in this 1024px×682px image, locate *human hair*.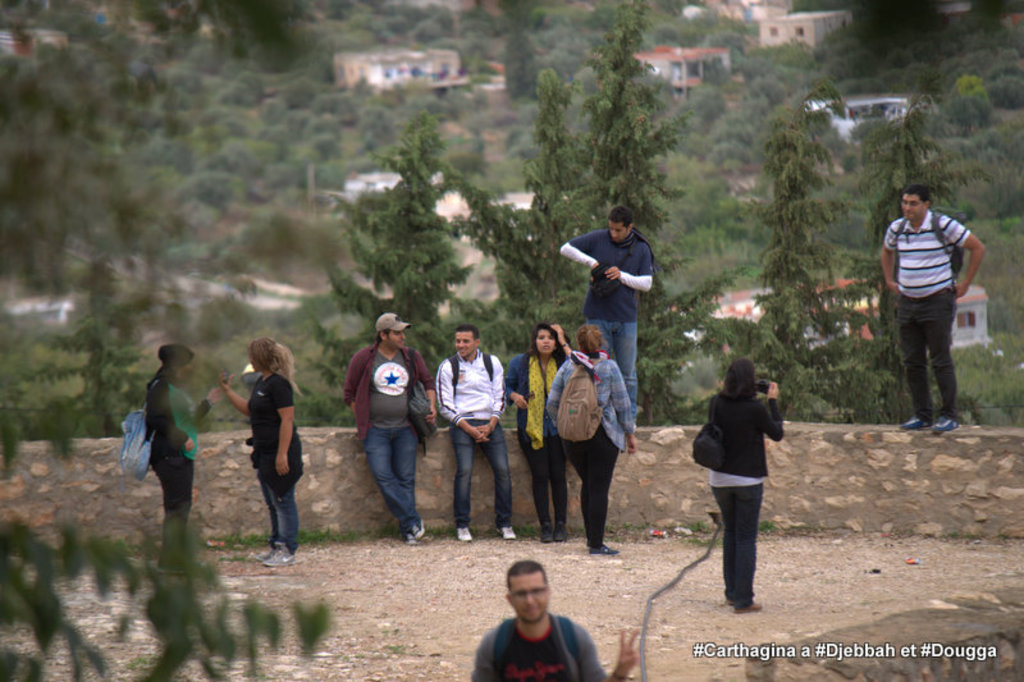
Bounding box: select_region(156, 344, 196, 372).
